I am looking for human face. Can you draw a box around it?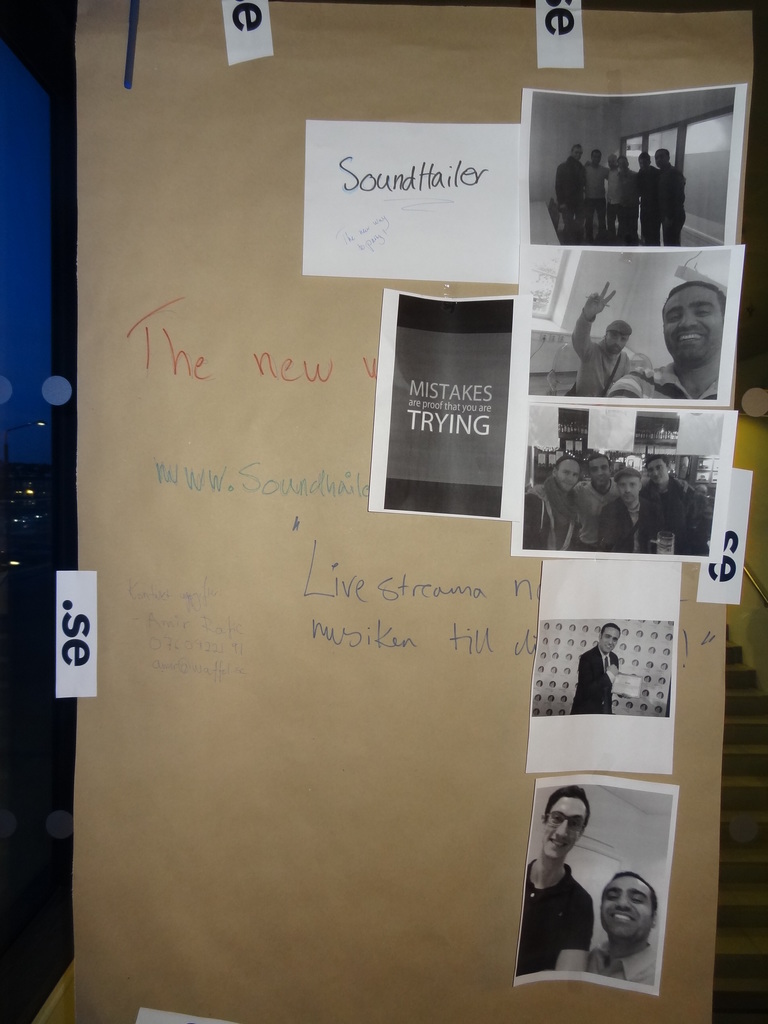
Sure, the bounding box is 650 463 669 481.
